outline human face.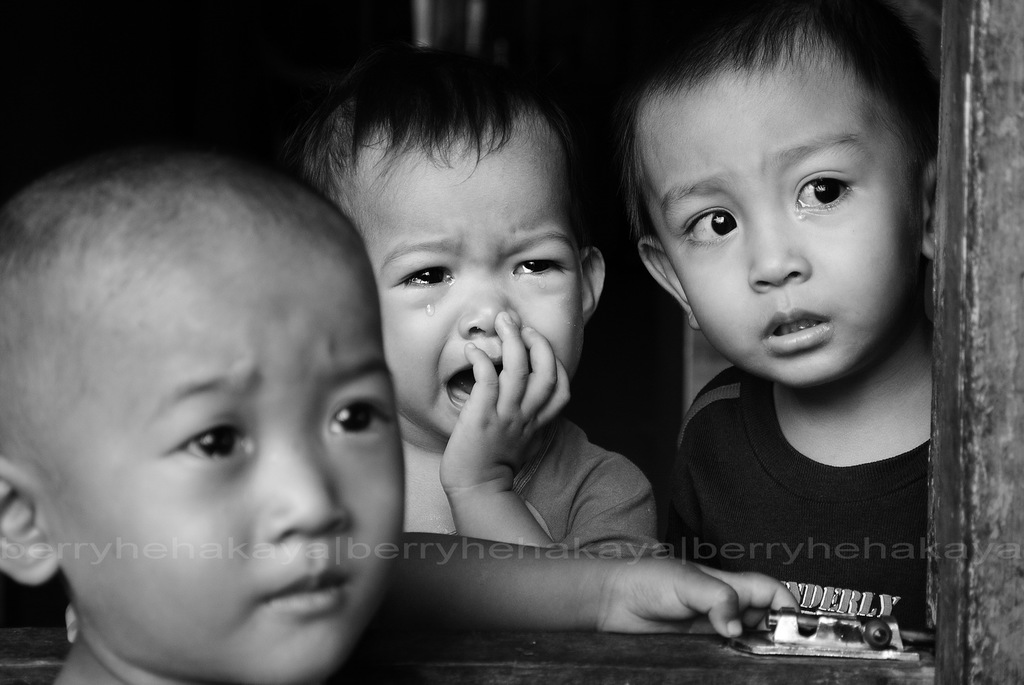
Outline: {"left": 636, "top": 44, "right": 928, "bottom": 392}.
